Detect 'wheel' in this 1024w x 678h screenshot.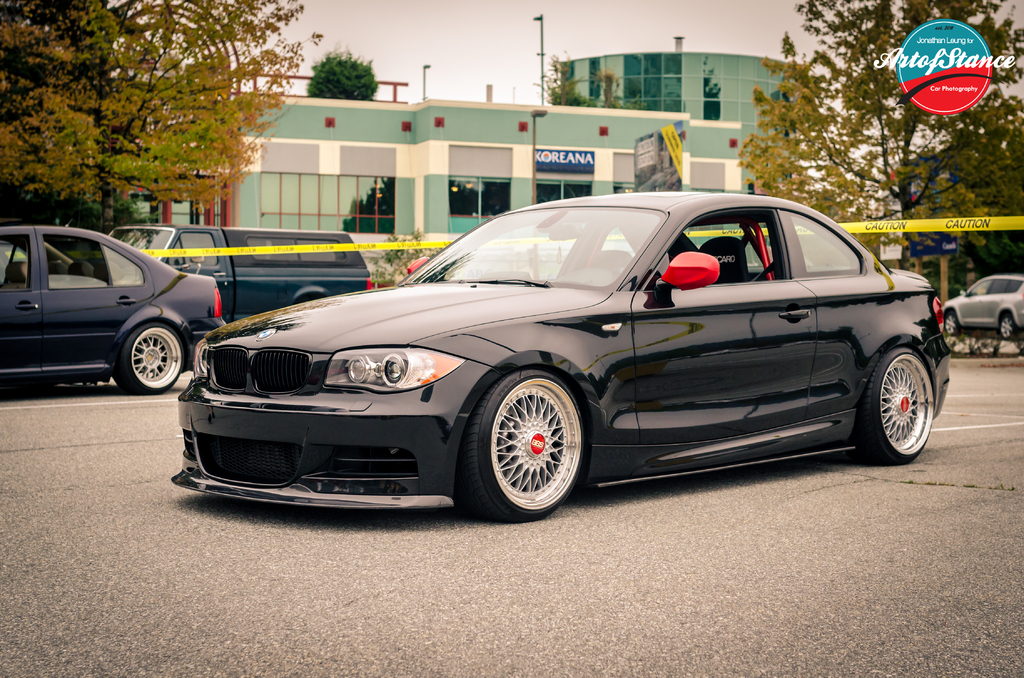
Detection: (x1=847, y1=349, x2=929, y2=459).
